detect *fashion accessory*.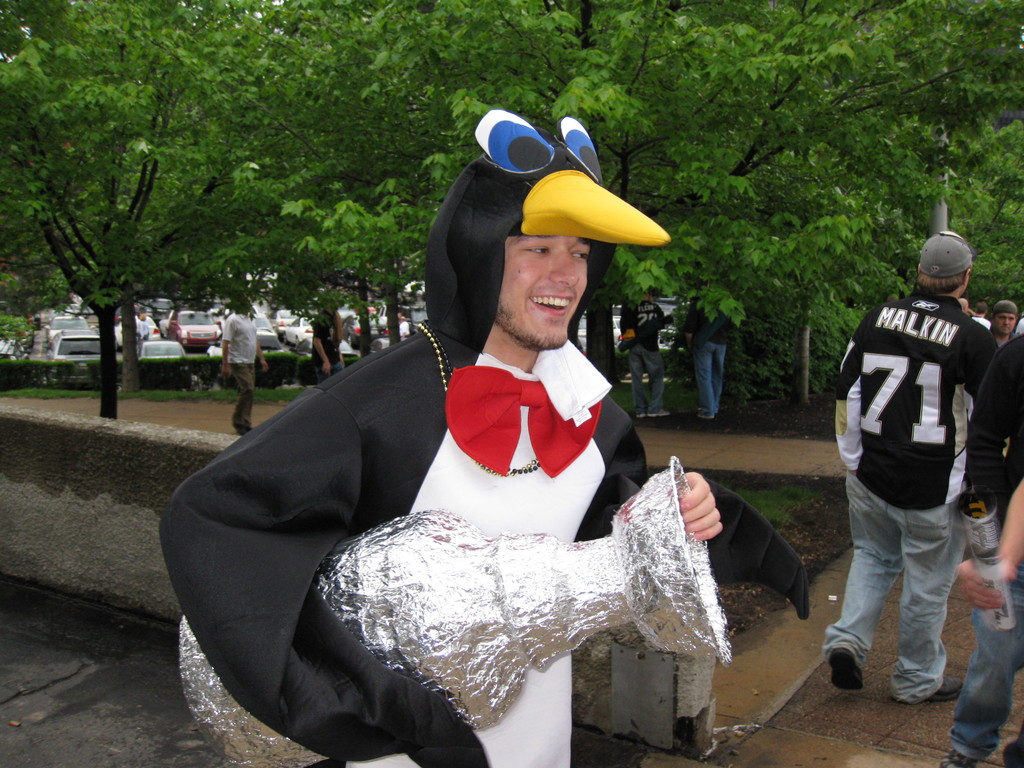
Detected at (left=984, top=296, right=1015, bottom=317).
